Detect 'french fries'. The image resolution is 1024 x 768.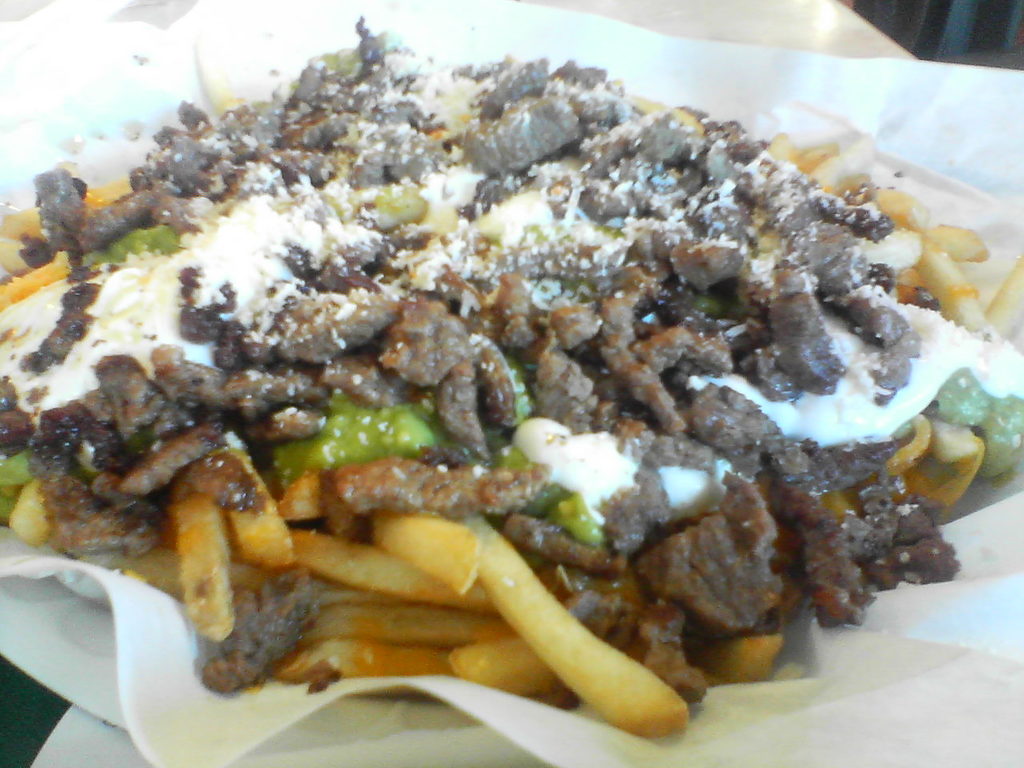
{"x1": 372, "y1": 510, "x2": 482, "y2": 592}.
